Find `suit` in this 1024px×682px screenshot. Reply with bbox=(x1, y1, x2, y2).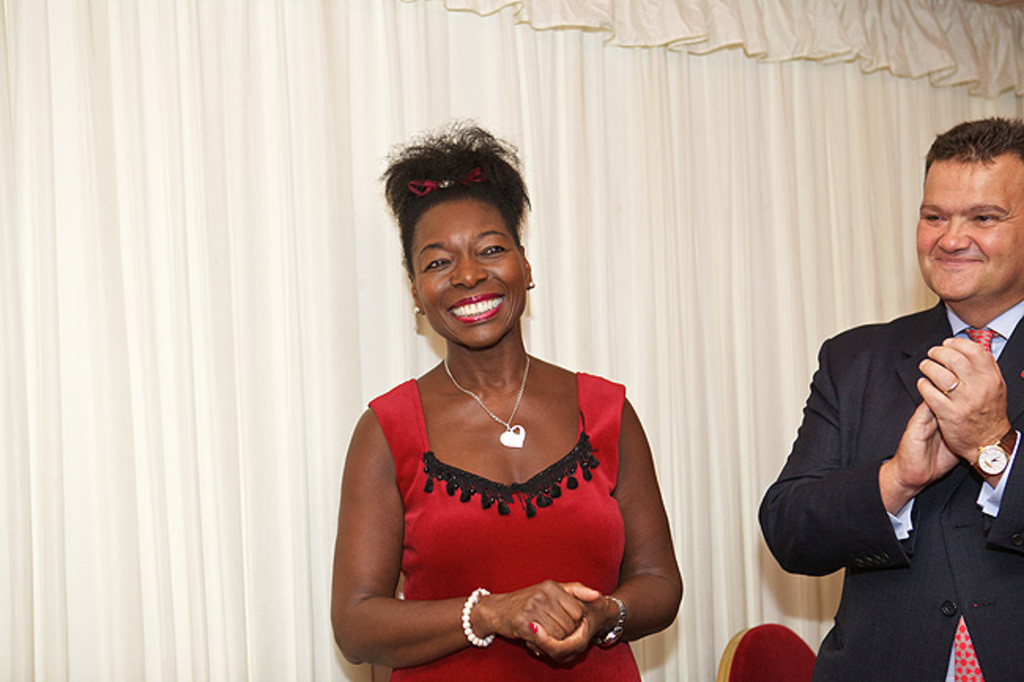
bbox=(775, 211, 1023, 666).
